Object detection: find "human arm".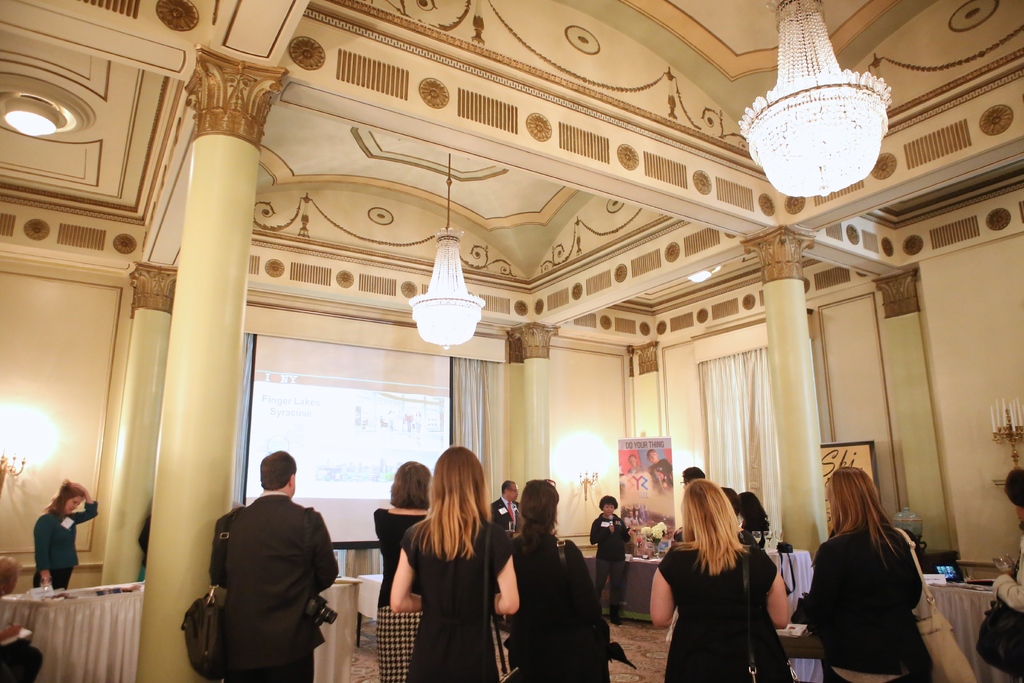
Rect(648, 556, 676, 627).
